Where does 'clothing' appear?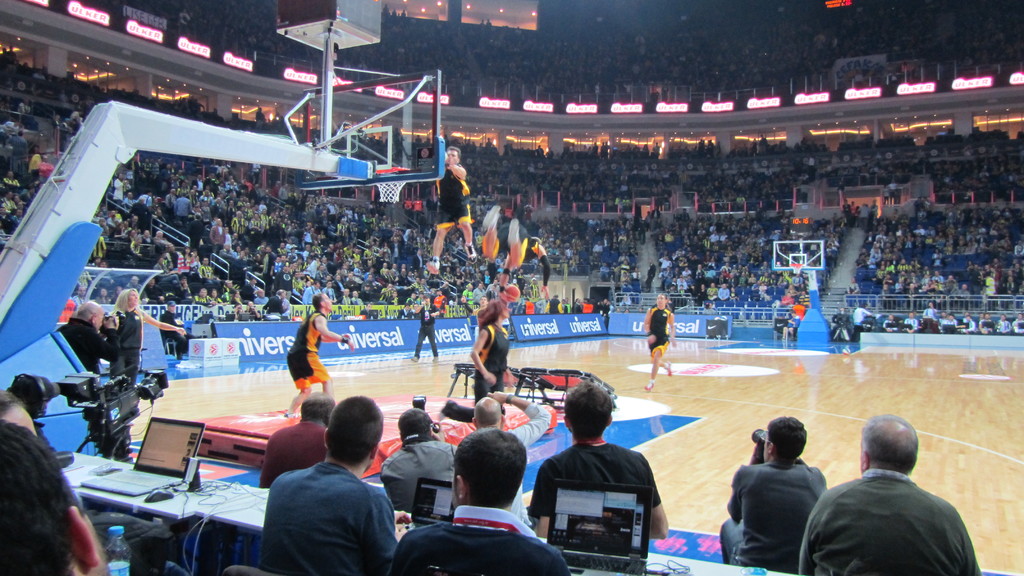
Appears at [712,442,845,570].
